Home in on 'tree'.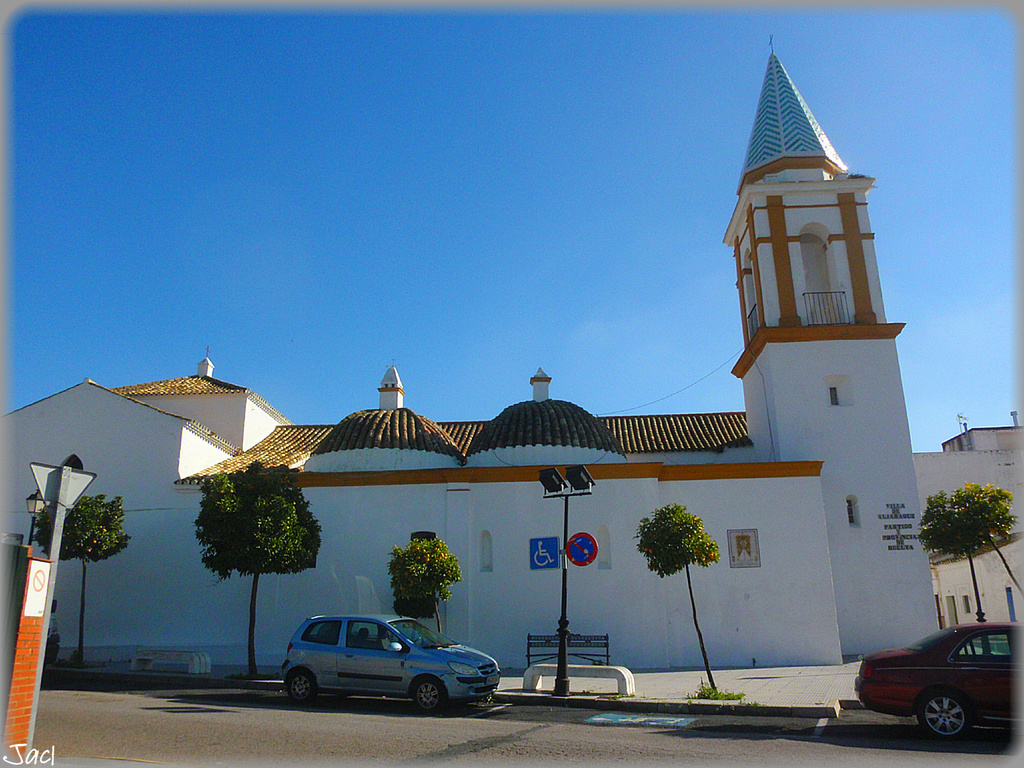
Homed in at x1=946 y1=478 x2=1023 y2=600.
